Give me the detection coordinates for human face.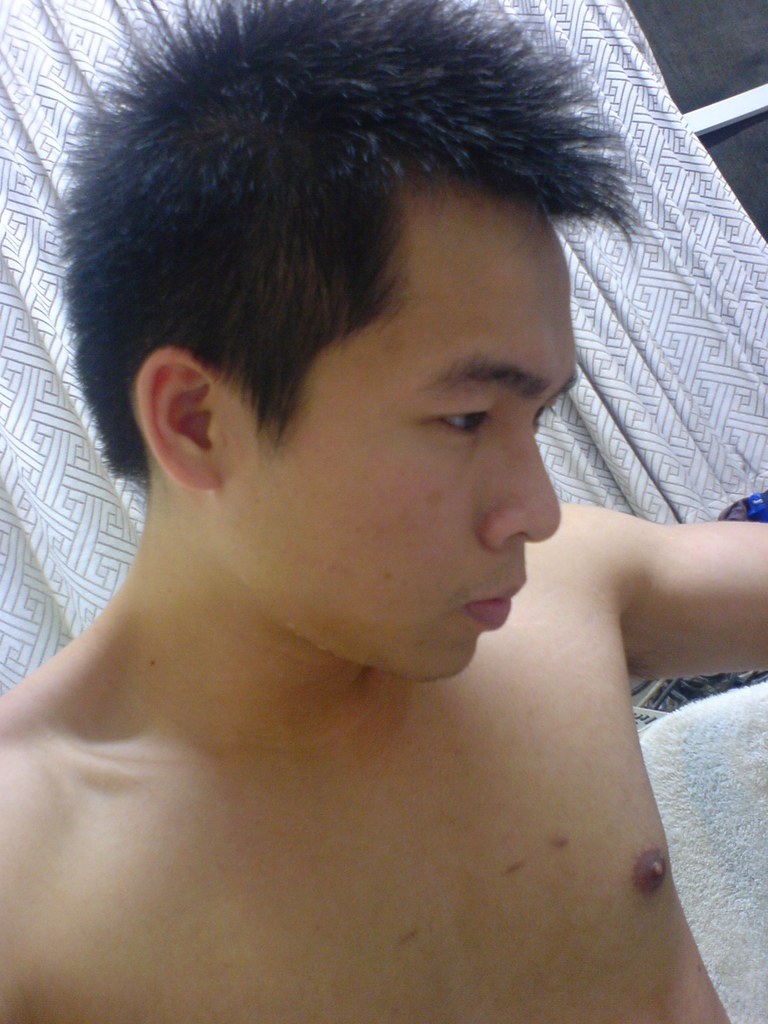
(219, 172, 577, 684).
